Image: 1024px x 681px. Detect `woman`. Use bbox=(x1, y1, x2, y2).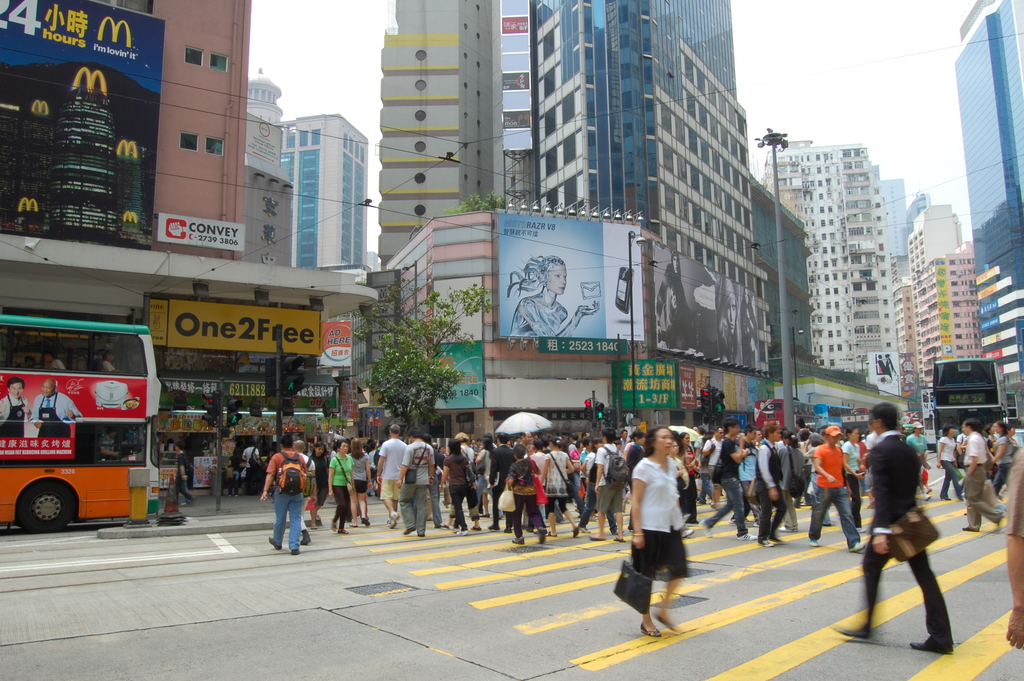
bbox=(578, 432, 607, 532).
